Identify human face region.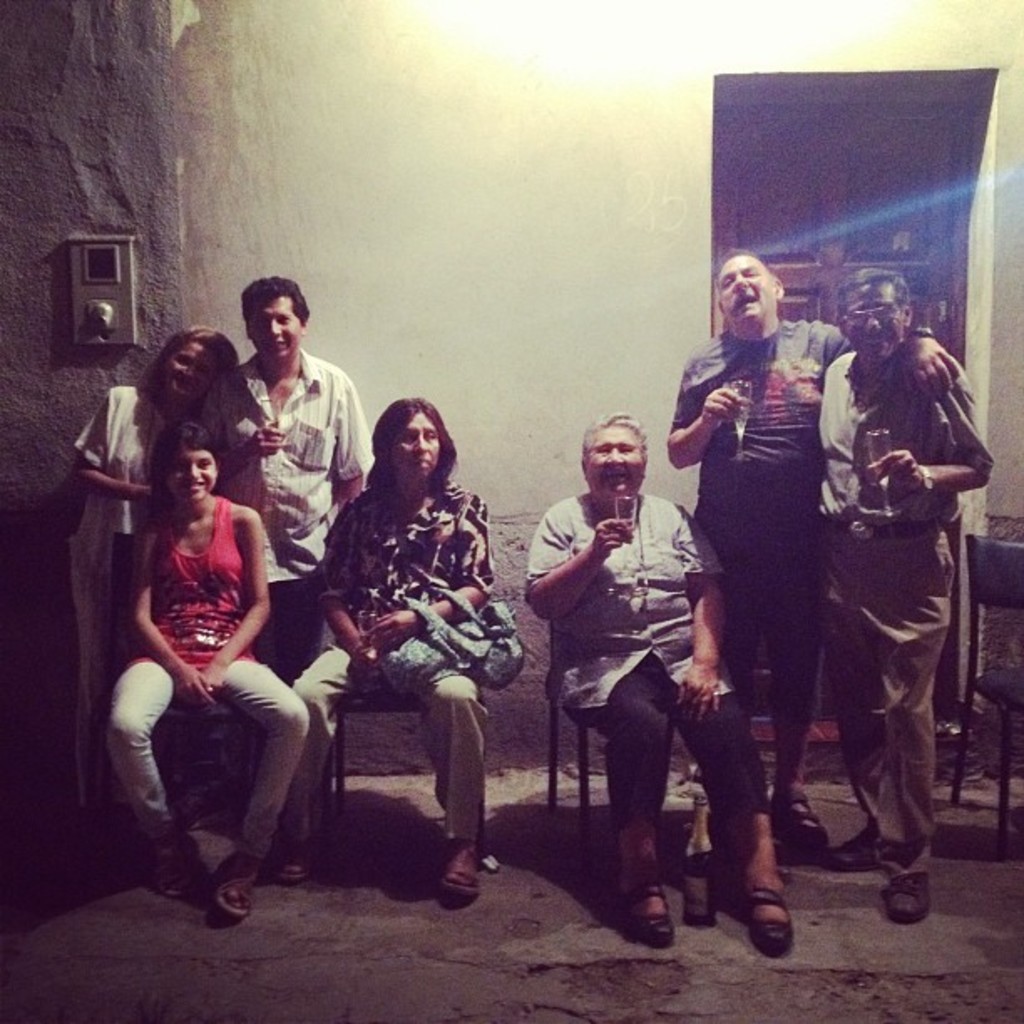
Region: [left=393, top=418, right=440, bottom=477].
